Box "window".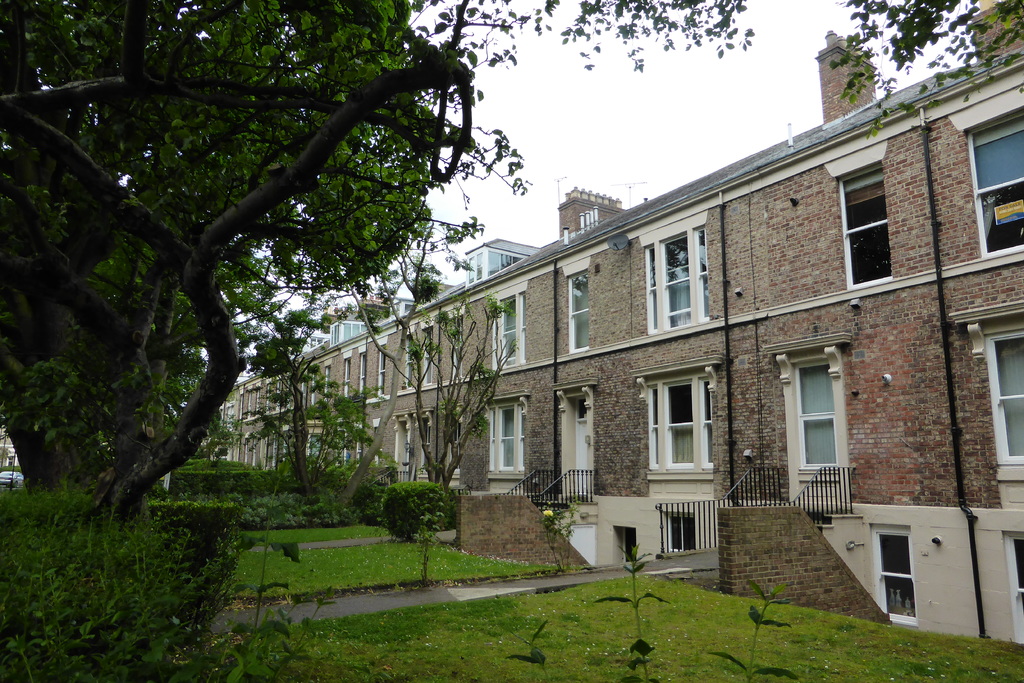
box=[561, 254, 593, 356].
